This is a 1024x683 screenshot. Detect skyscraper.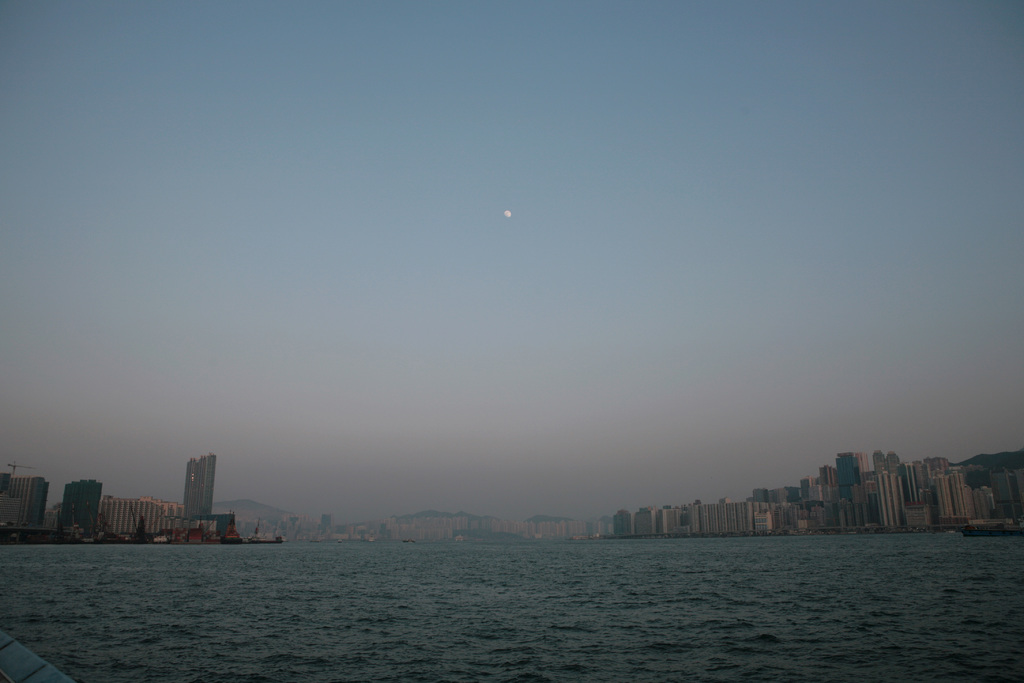
[833, 443, 860, 504].
